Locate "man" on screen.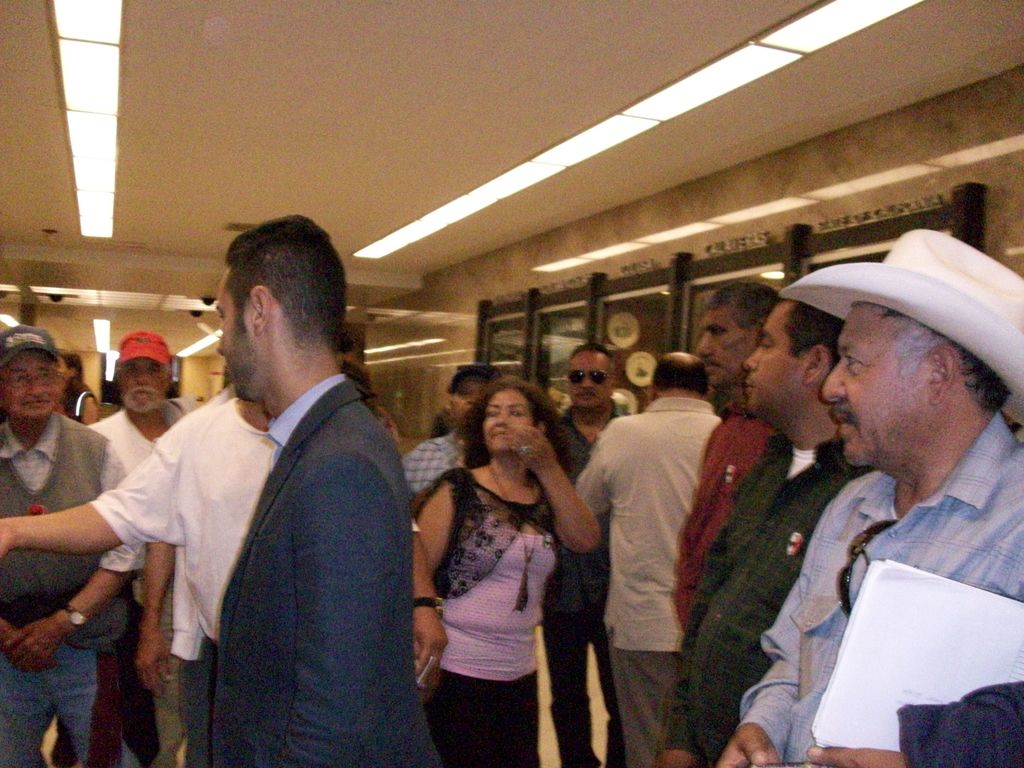
On screen at 81 328 196 767.
